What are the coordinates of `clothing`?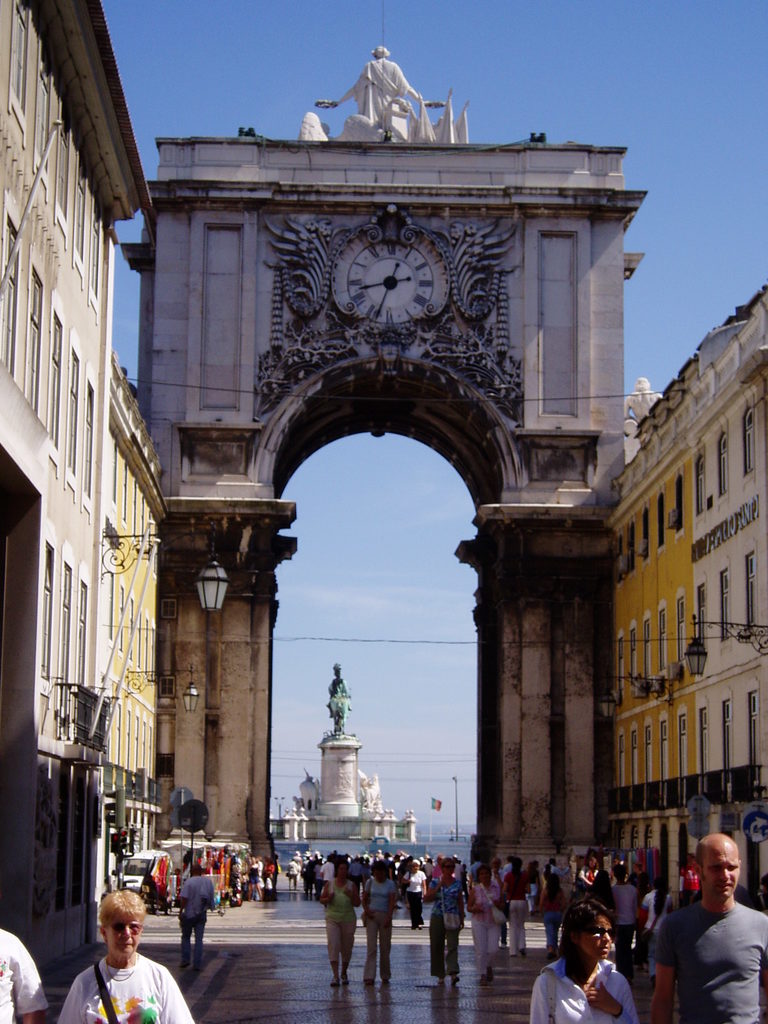
box(467, 860, 483, 881).
